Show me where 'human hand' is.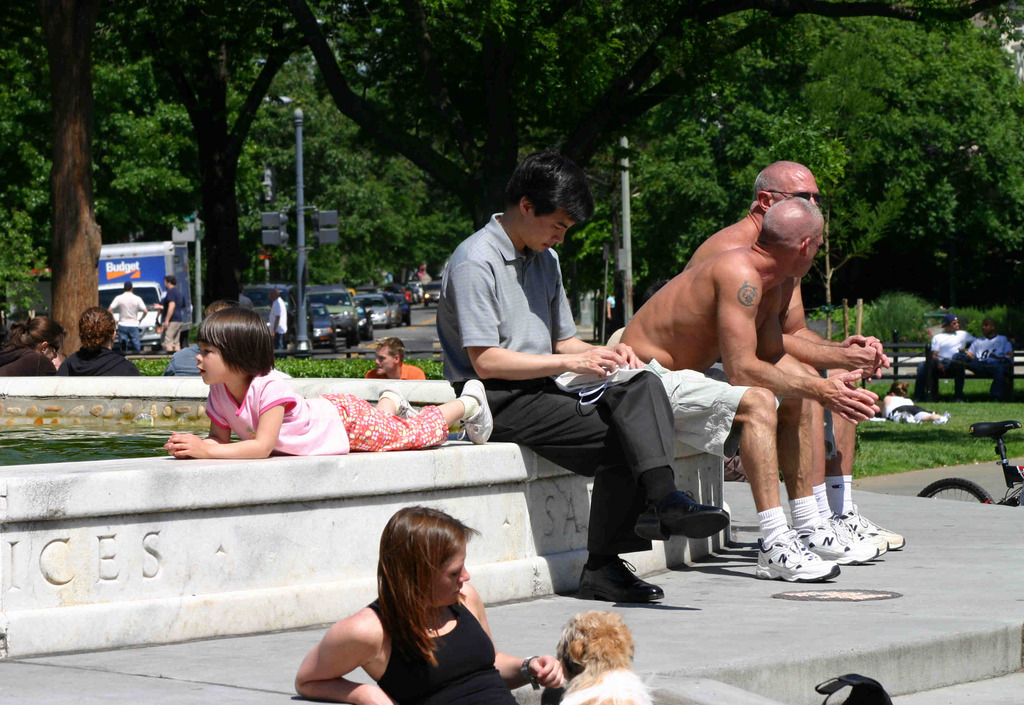
'human hand' is at detection(610, 342, 643, 367).
